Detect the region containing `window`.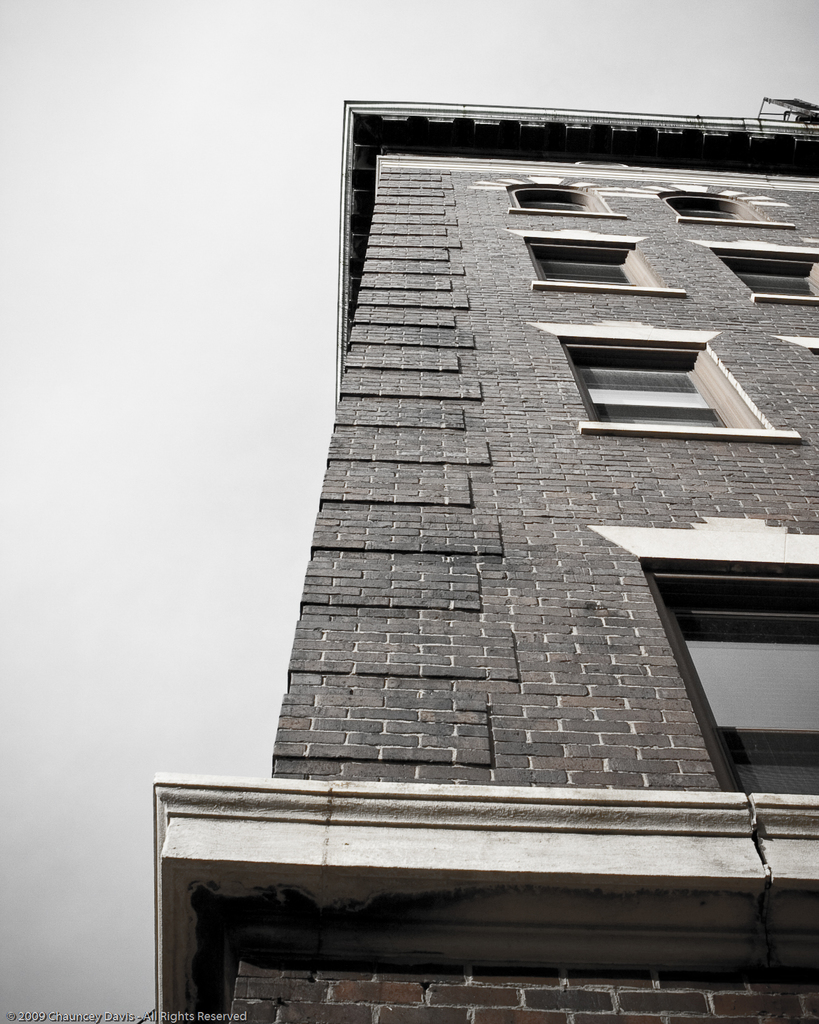
<box>674,197,758,221</box>.
